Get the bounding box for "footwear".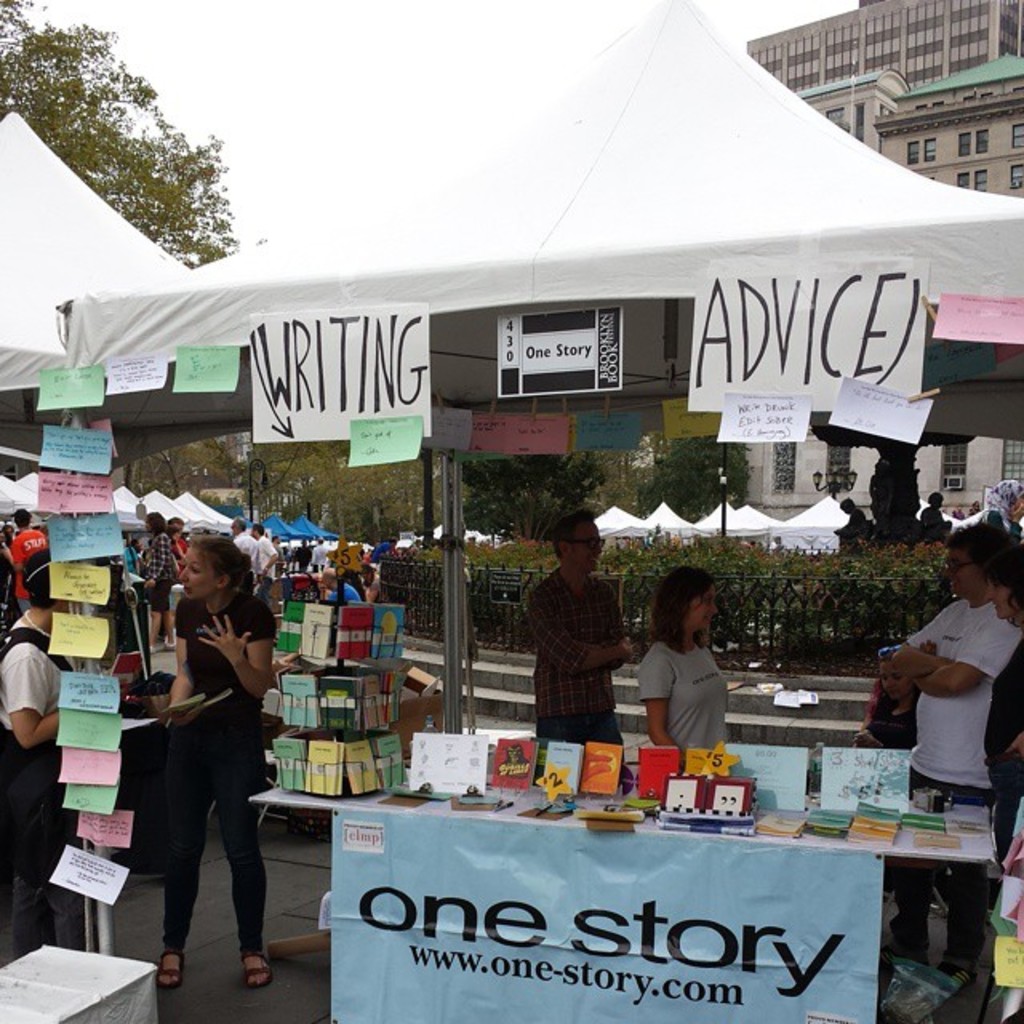
l=243, t=950, r=267, b=986.
